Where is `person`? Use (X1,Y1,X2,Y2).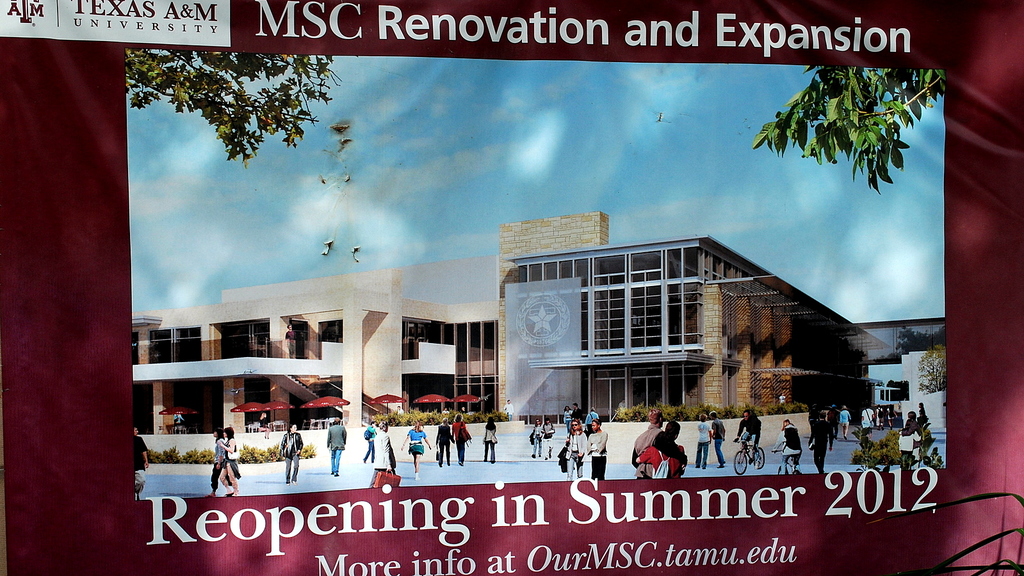
(537,413,556,465).
